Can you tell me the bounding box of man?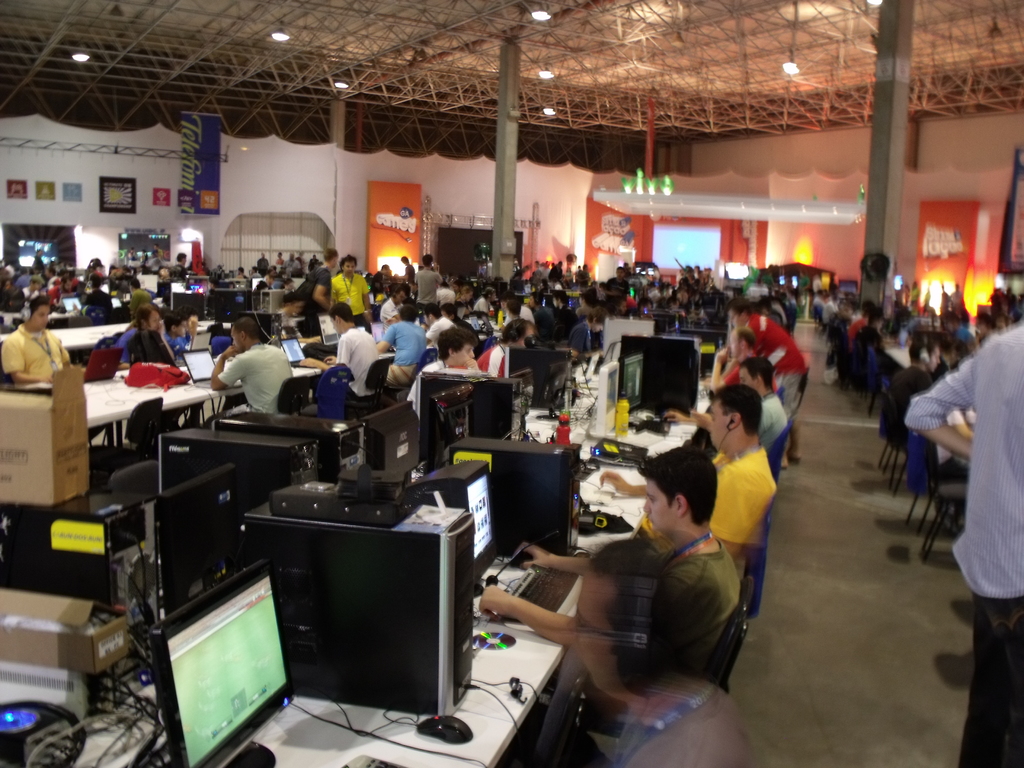
<box>910,310,1023,753</box>.
